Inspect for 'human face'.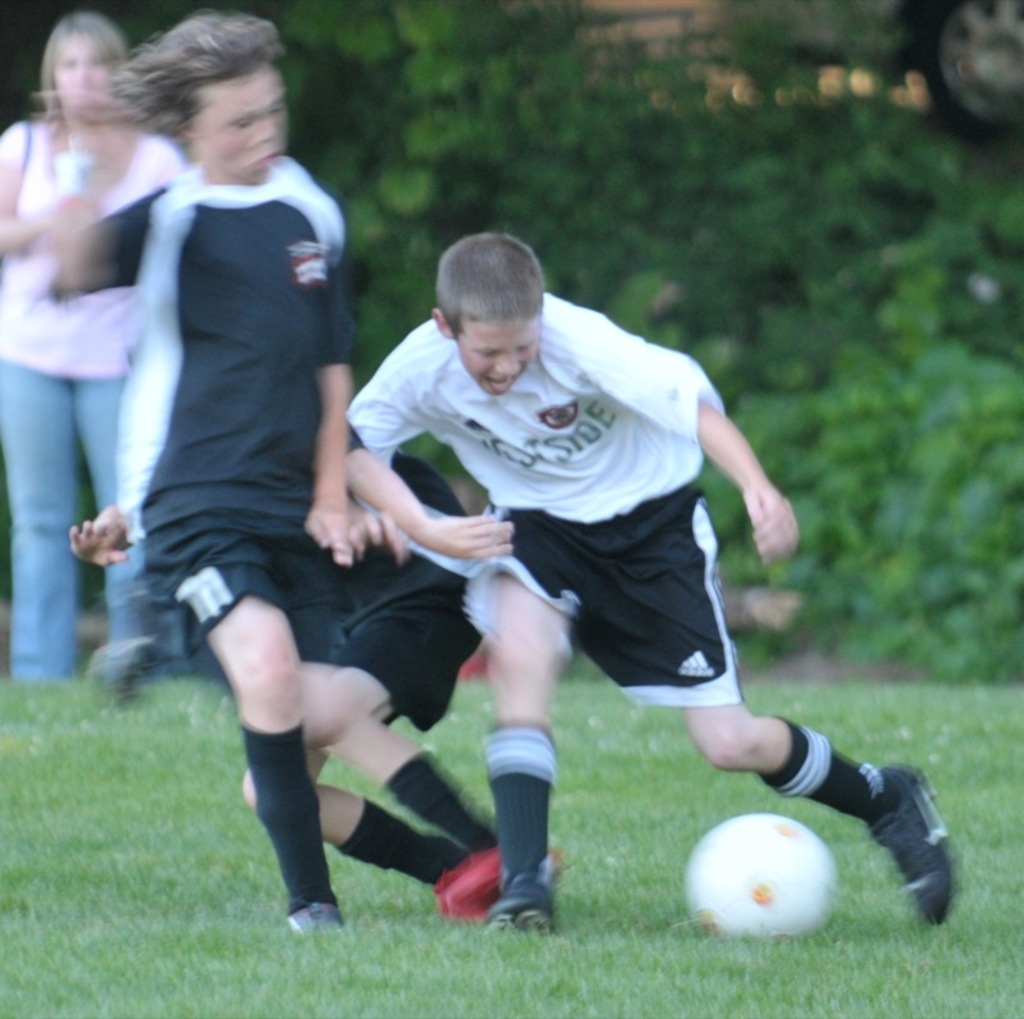
Inspection: [52,31,109,116].
